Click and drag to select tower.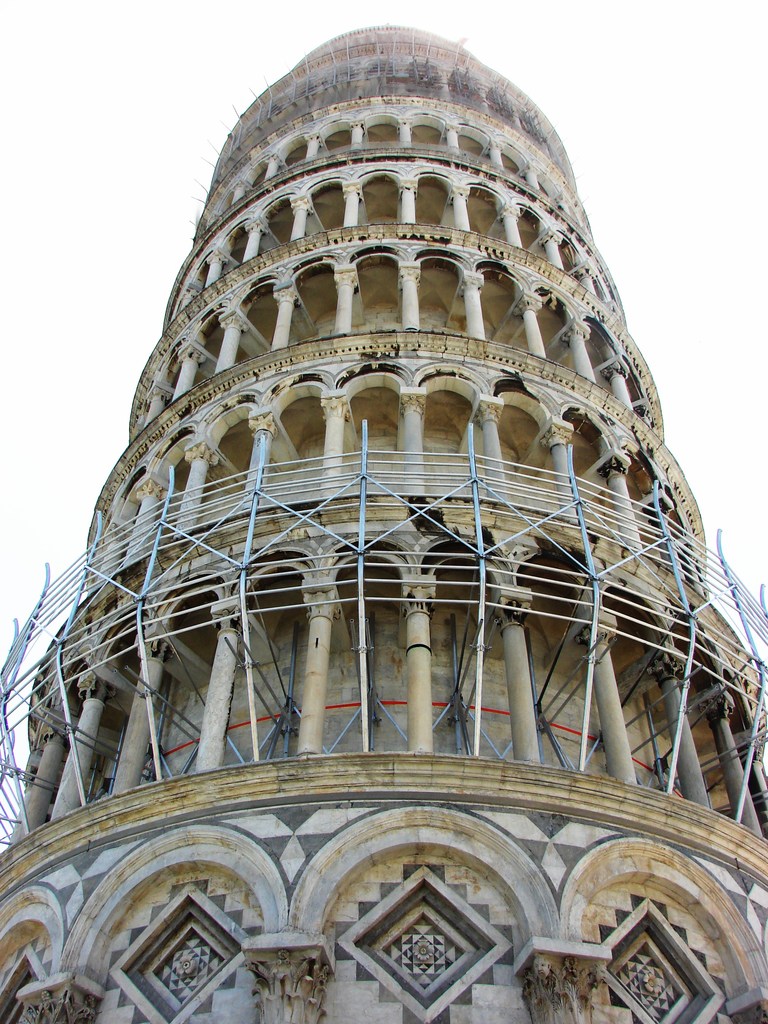
Selection: (x1=0, y1=0, x2=733, y2=938).
